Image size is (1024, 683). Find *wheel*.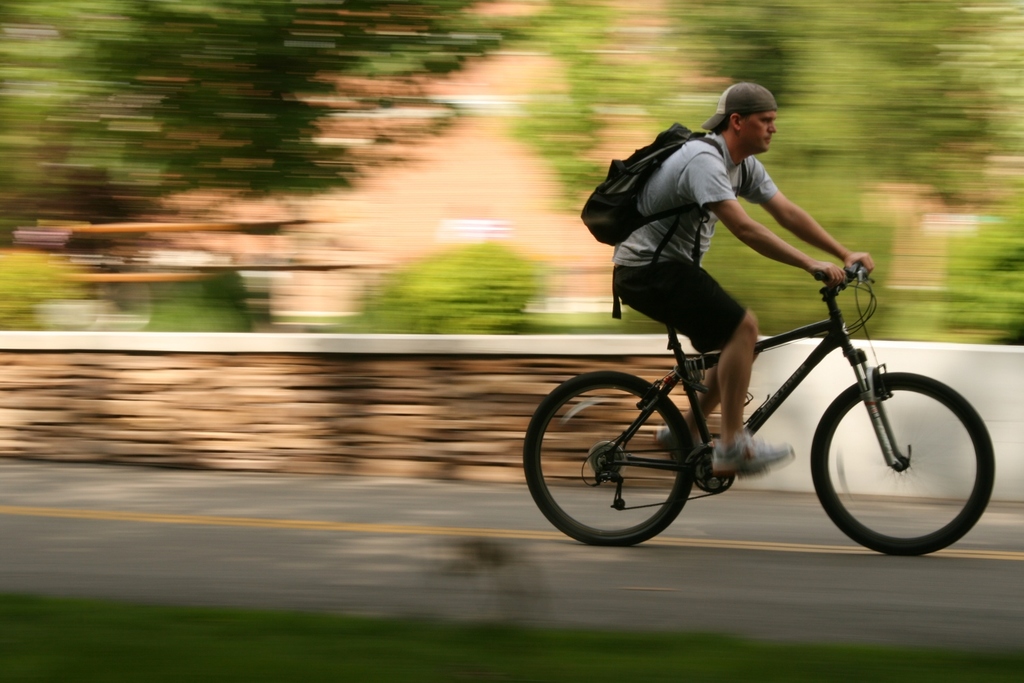
box(523, 372, 694, 546).
